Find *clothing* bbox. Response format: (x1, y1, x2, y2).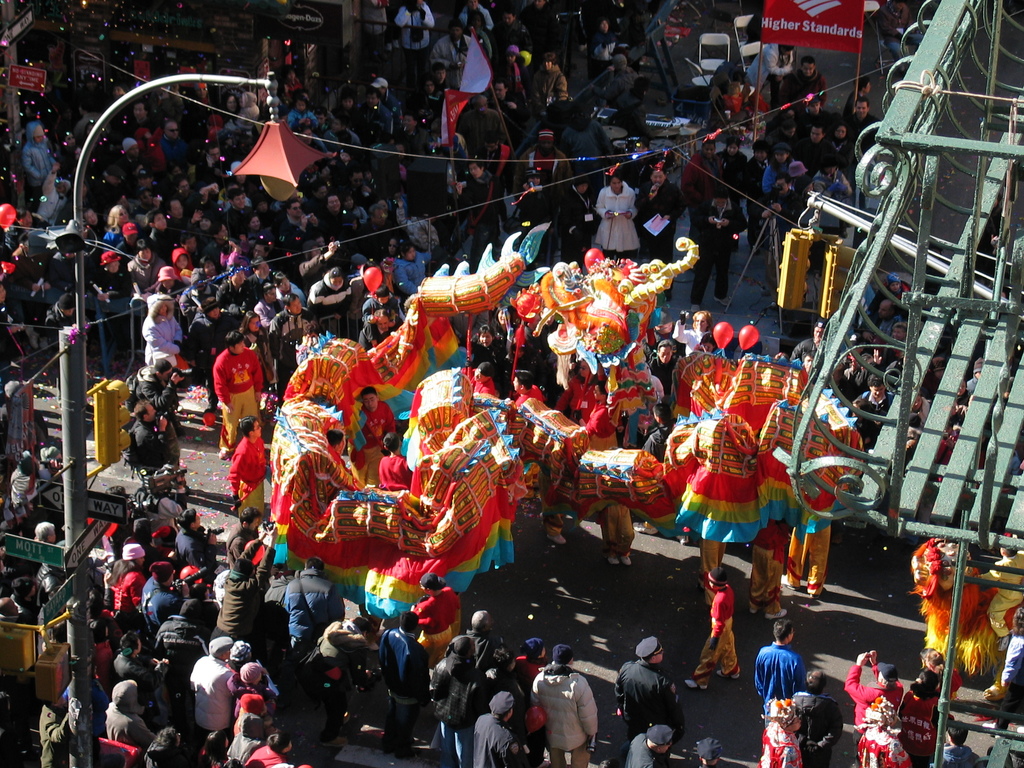
(218, 273, 247, 314).
